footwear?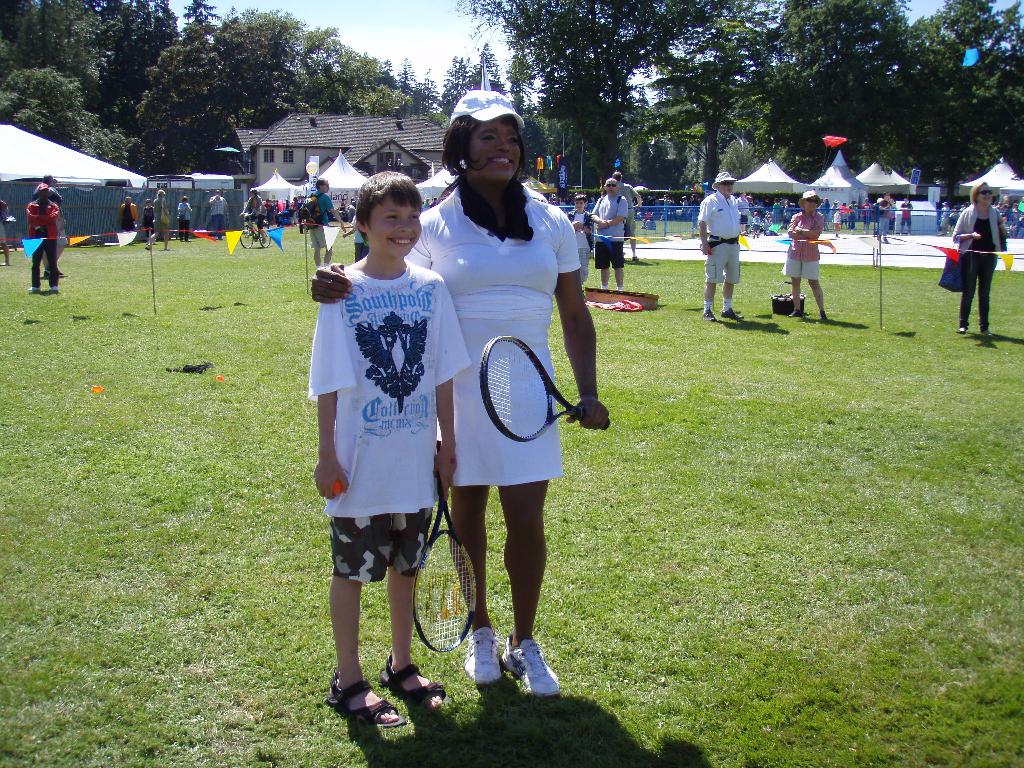
819 310 829 321
